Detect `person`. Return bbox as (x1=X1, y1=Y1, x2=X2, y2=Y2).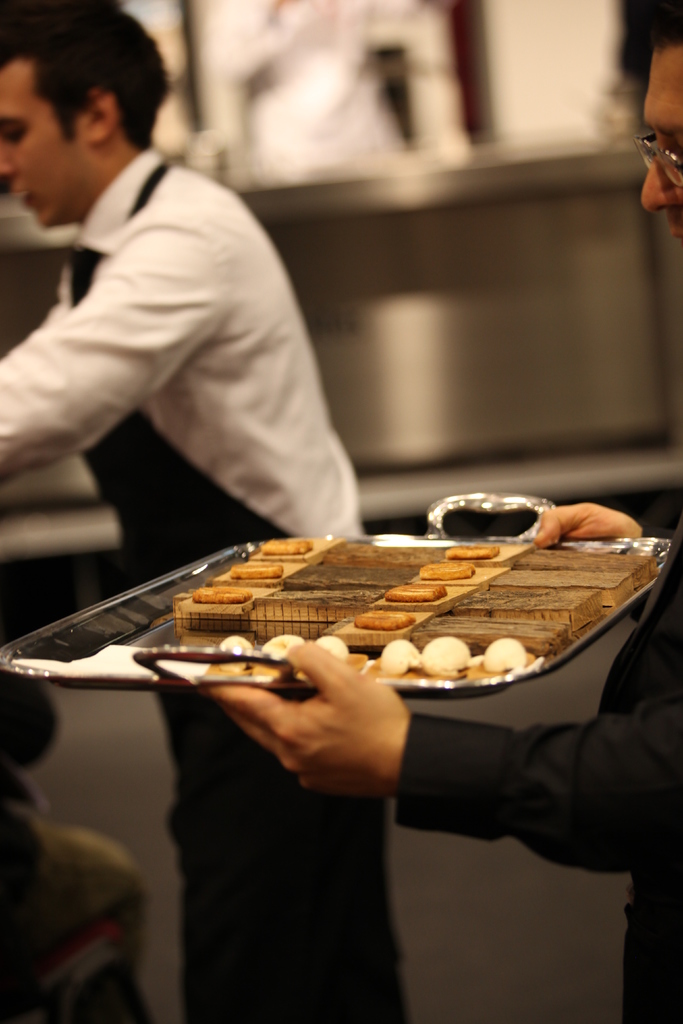
(x1=193, y1=0, x2=682, y2=1023).
